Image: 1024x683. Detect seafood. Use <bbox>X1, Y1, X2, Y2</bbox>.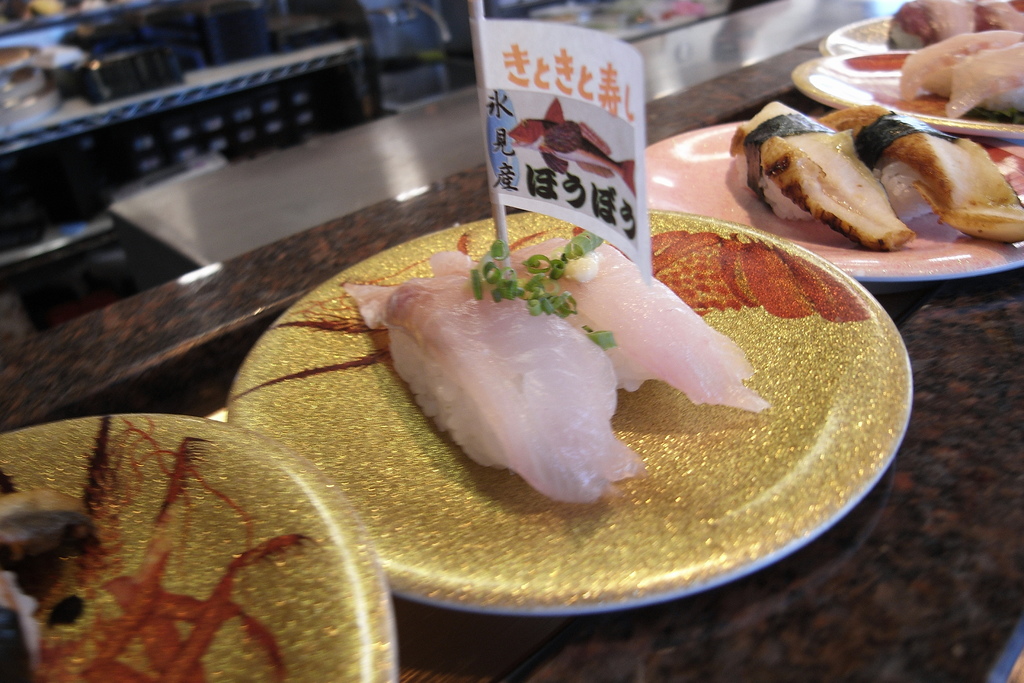
<bbox>343, 272, 646, 507</bbox>.
